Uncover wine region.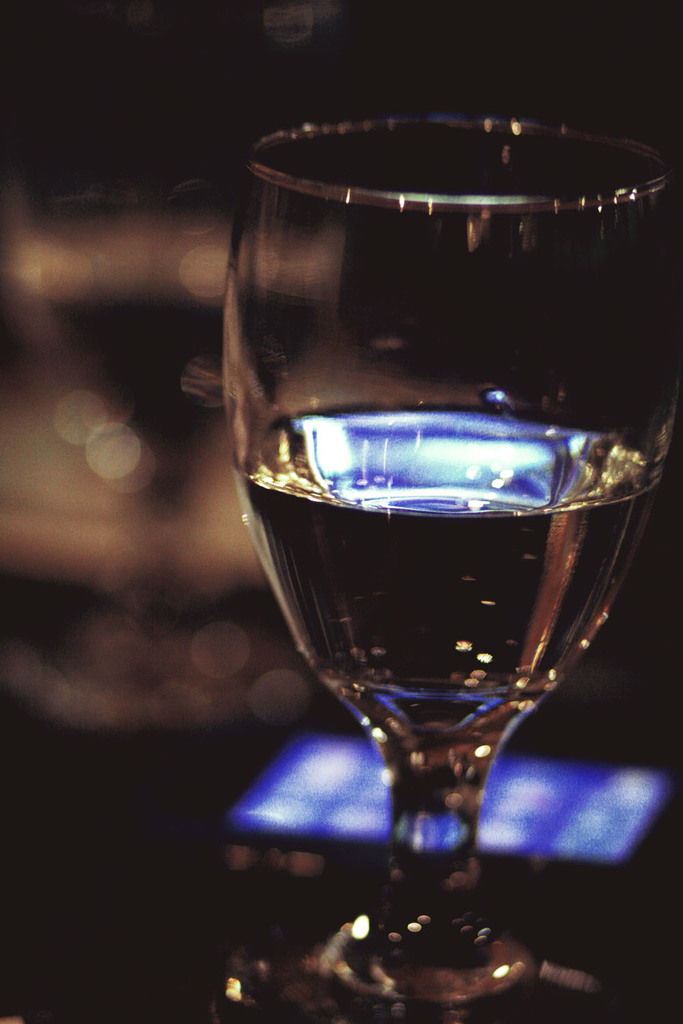
Uncovered: Rect(206, 90, 658, 1006).
